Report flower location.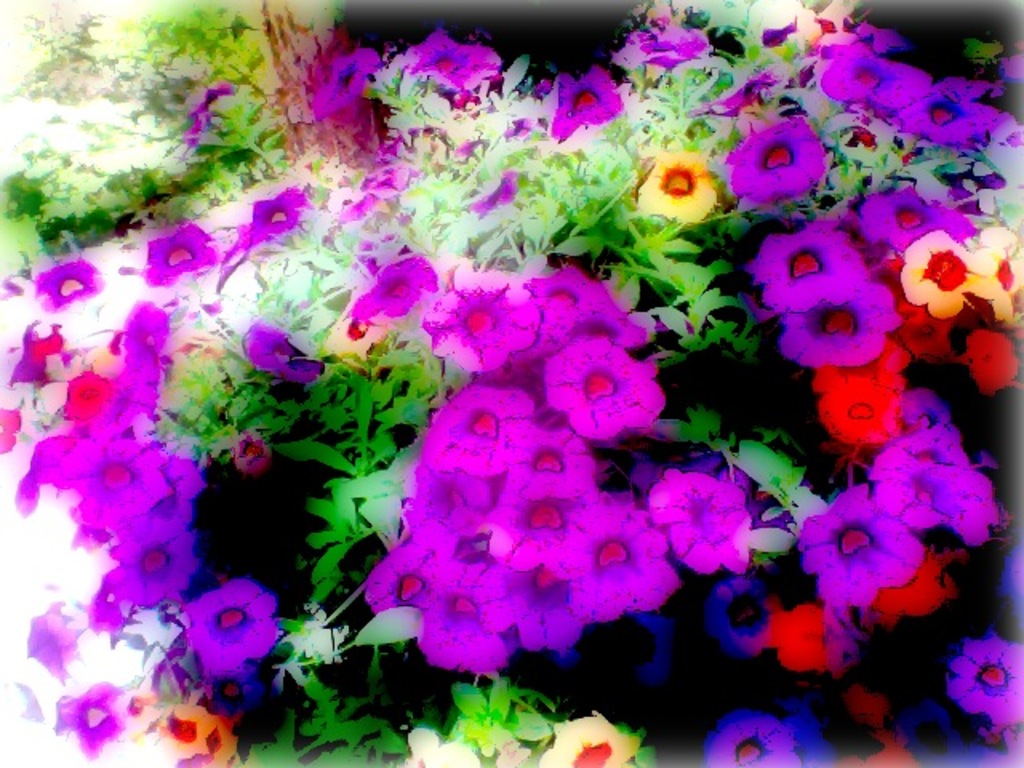
Report: [184,78,250,157].
